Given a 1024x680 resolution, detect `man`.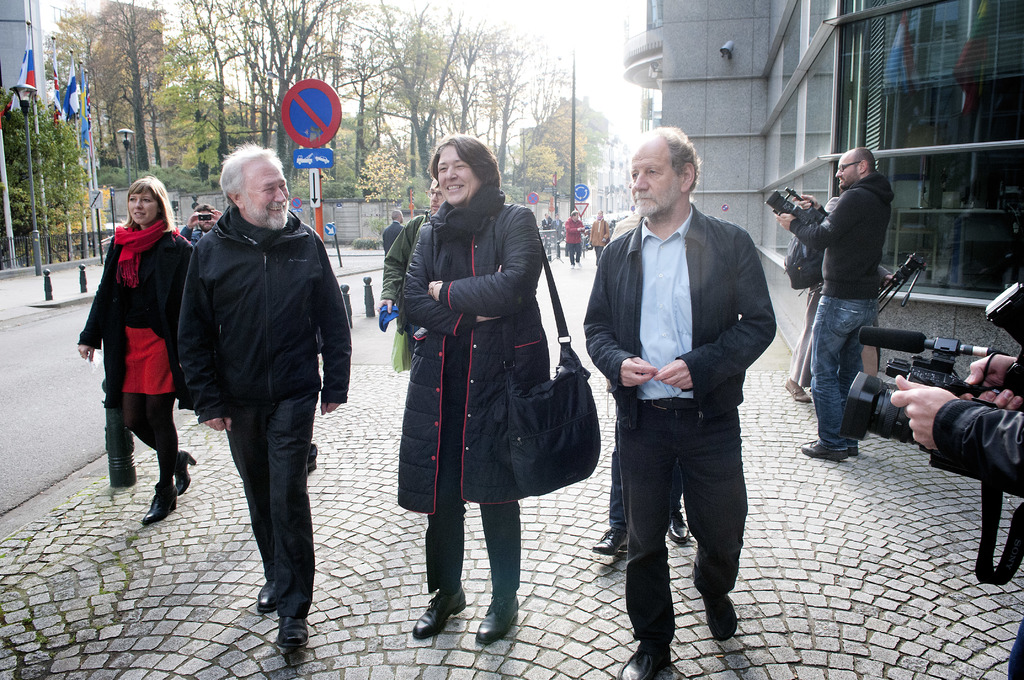
pyautogui.locateOnScreen(620, 130, 776, 679).
